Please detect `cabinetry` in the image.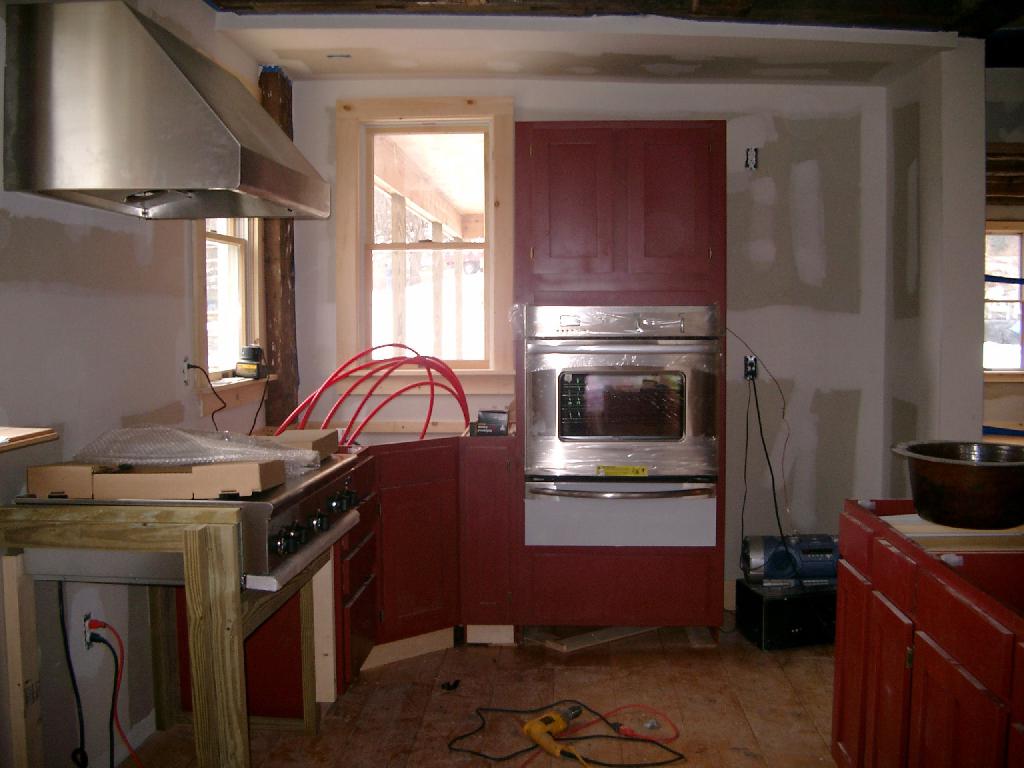
bbox(518, 121, 726, 649).
